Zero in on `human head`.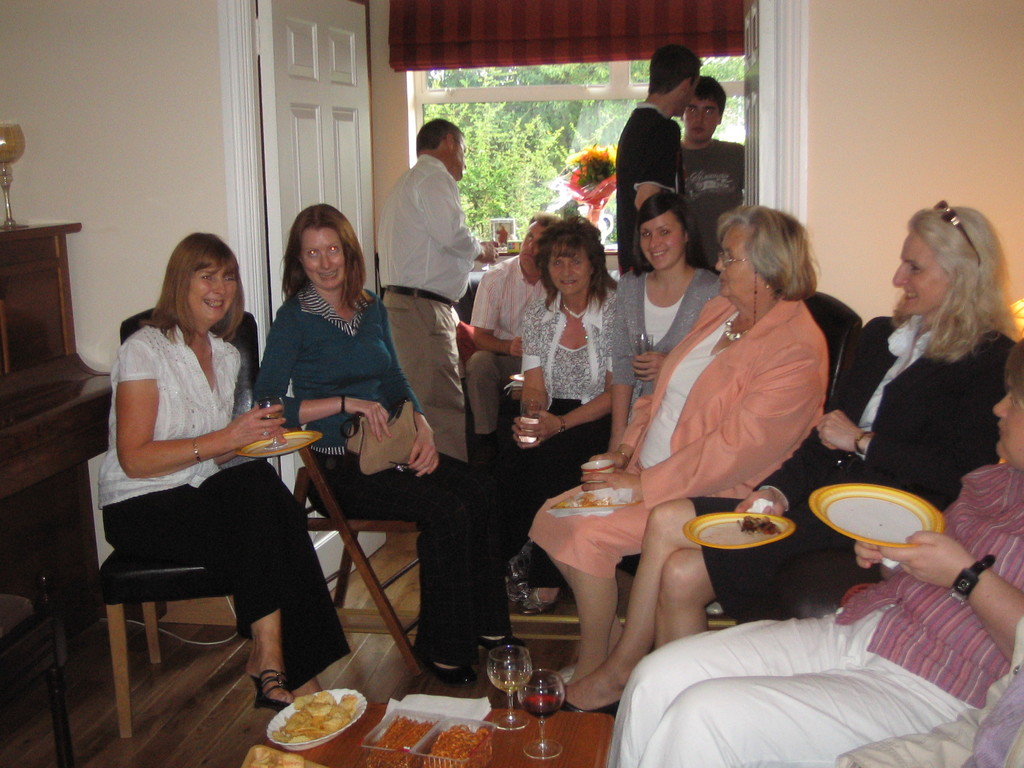
Zeroed in: box(415, 115, 468, 183).
